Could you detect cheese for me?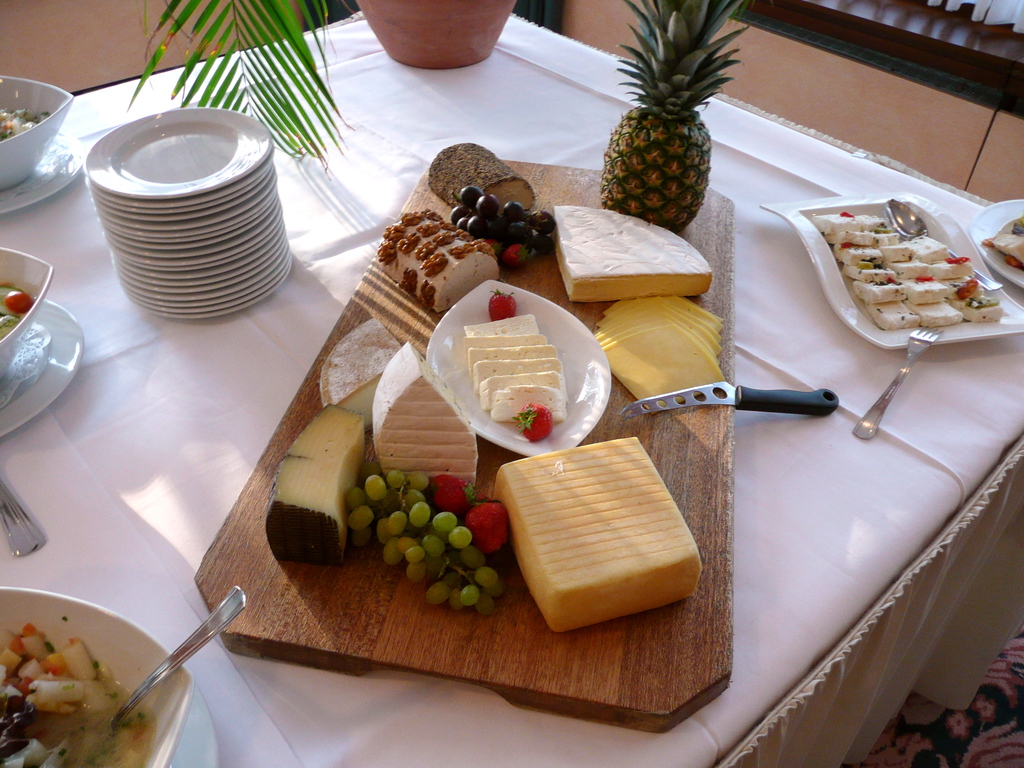
Detection result: box(492, 433, 705, 635).
